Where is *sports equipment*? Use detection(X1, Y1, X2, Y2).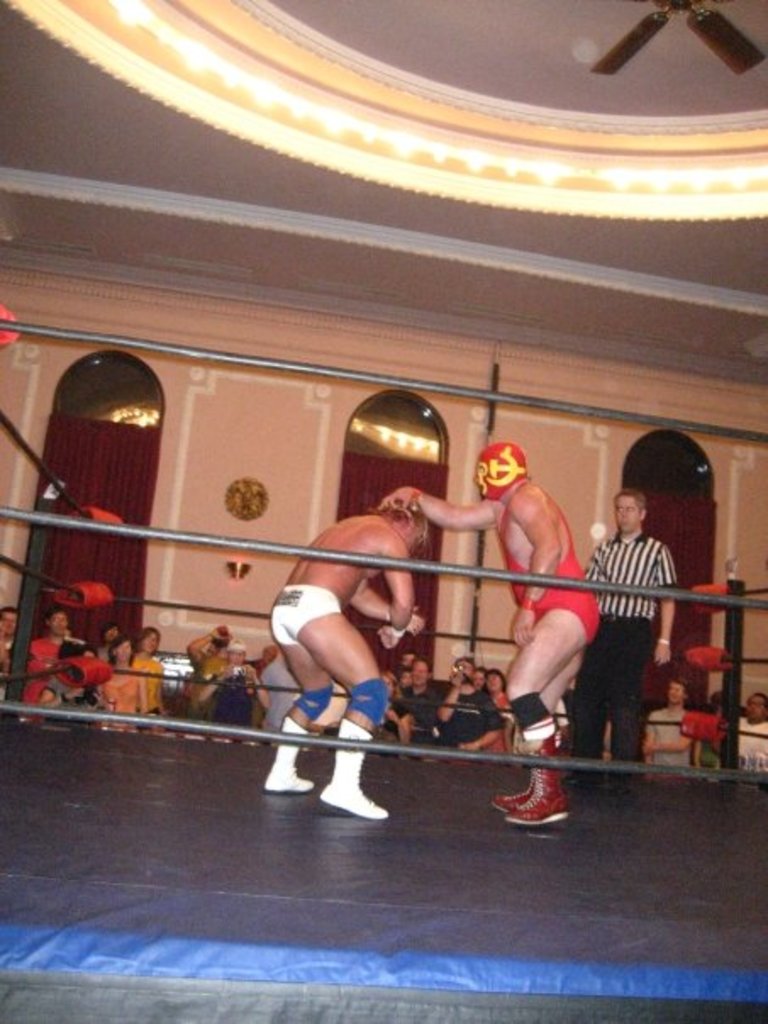
detection(344, 671, 392, 722).
